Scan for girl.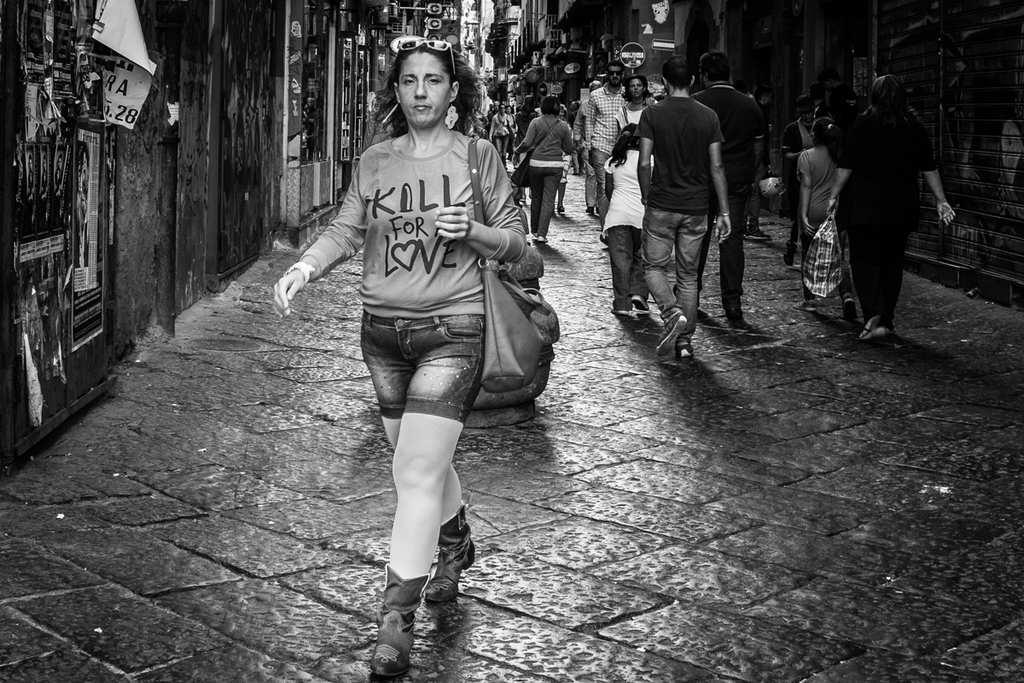
Scan result: <region>797, 115, 858, 321</region>.
